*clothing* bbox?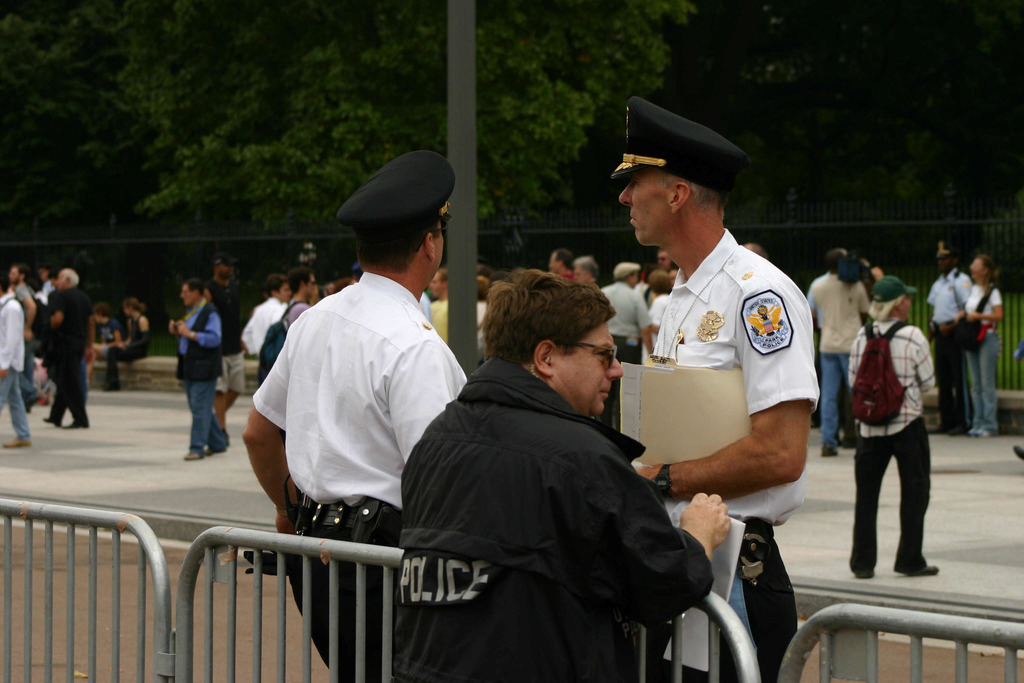
rect(925, 267, 959, 324)
